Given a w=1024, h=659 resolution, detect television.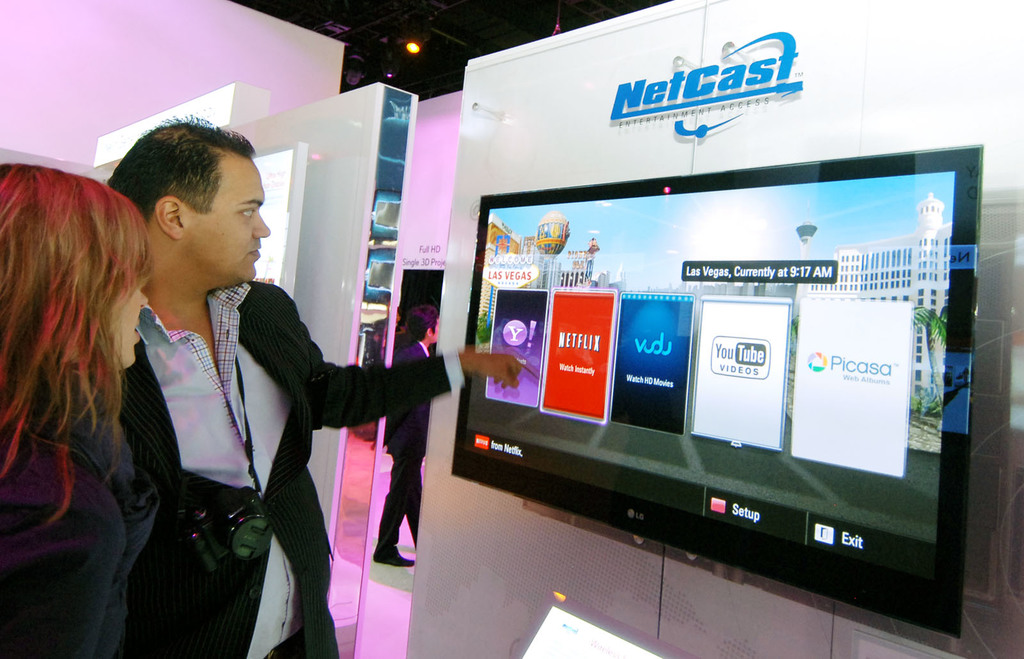
detection(452, 141, 984, 637).
